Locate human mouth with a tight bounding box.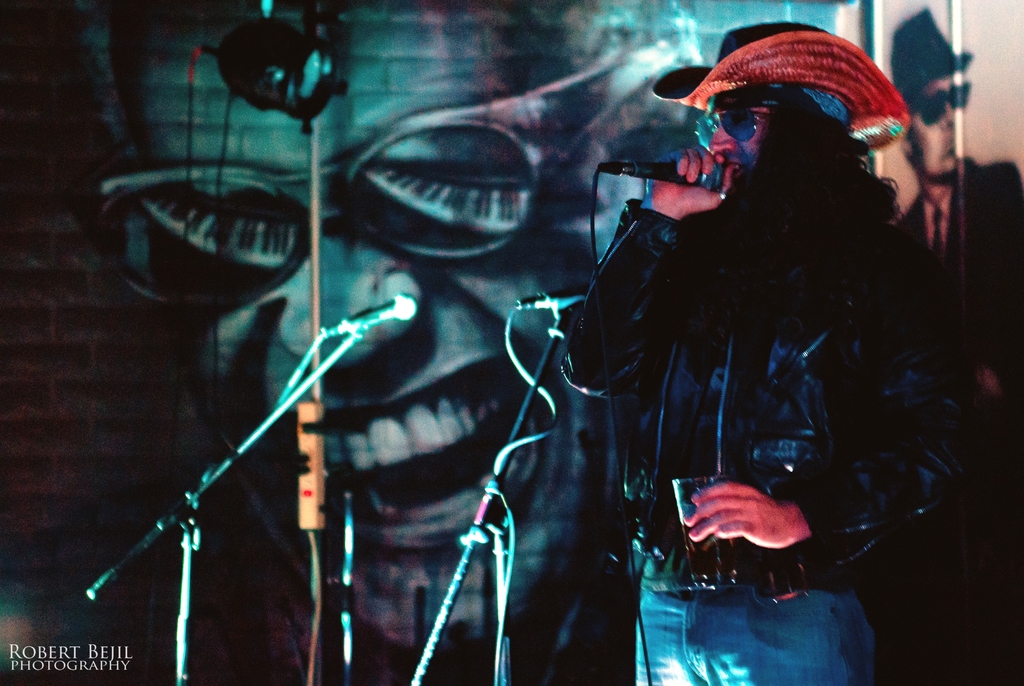
x1=727 y1=162 x2=746 y2=176.
